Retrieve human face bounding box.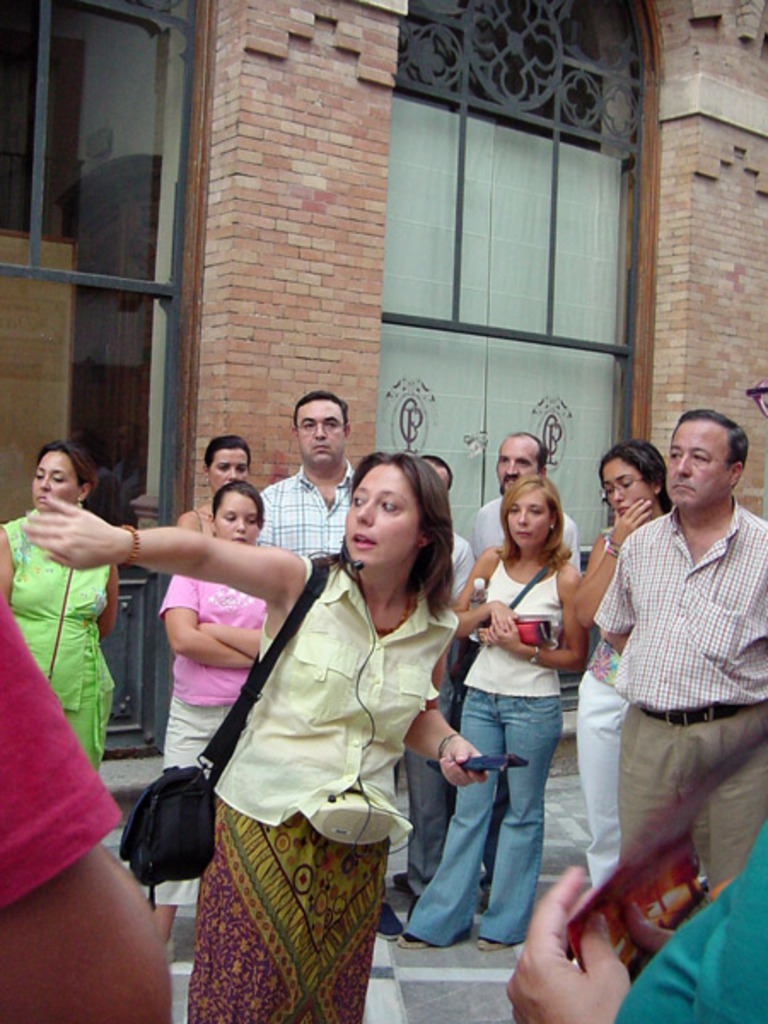
Bounding box: detection(215, 488, 254, 543).
